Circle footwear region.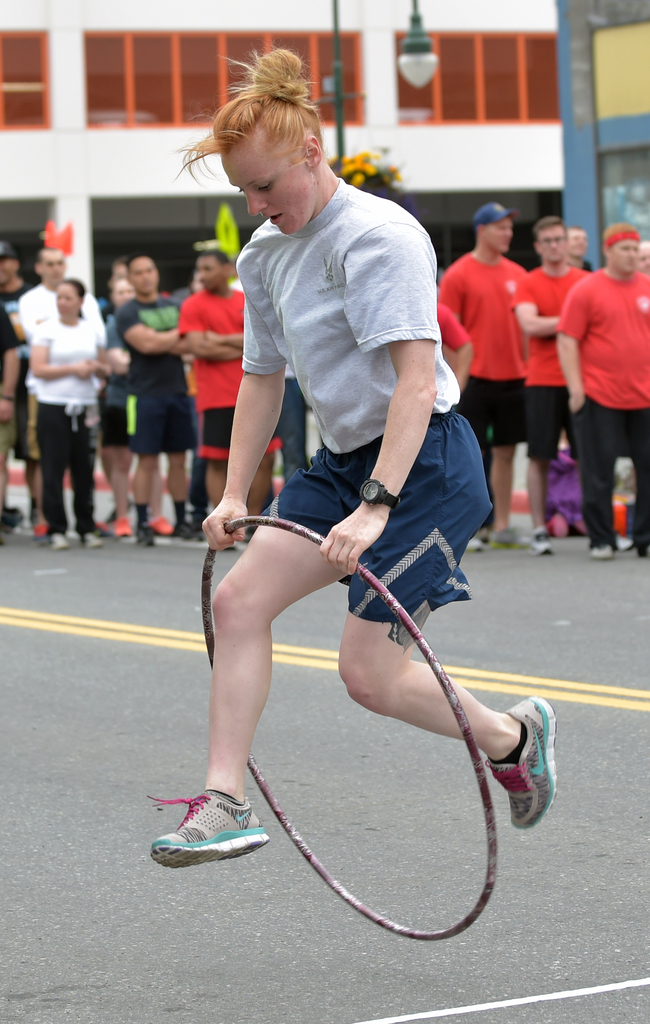
Region: <bbox>157, 790, 266, 871</bbox>.
